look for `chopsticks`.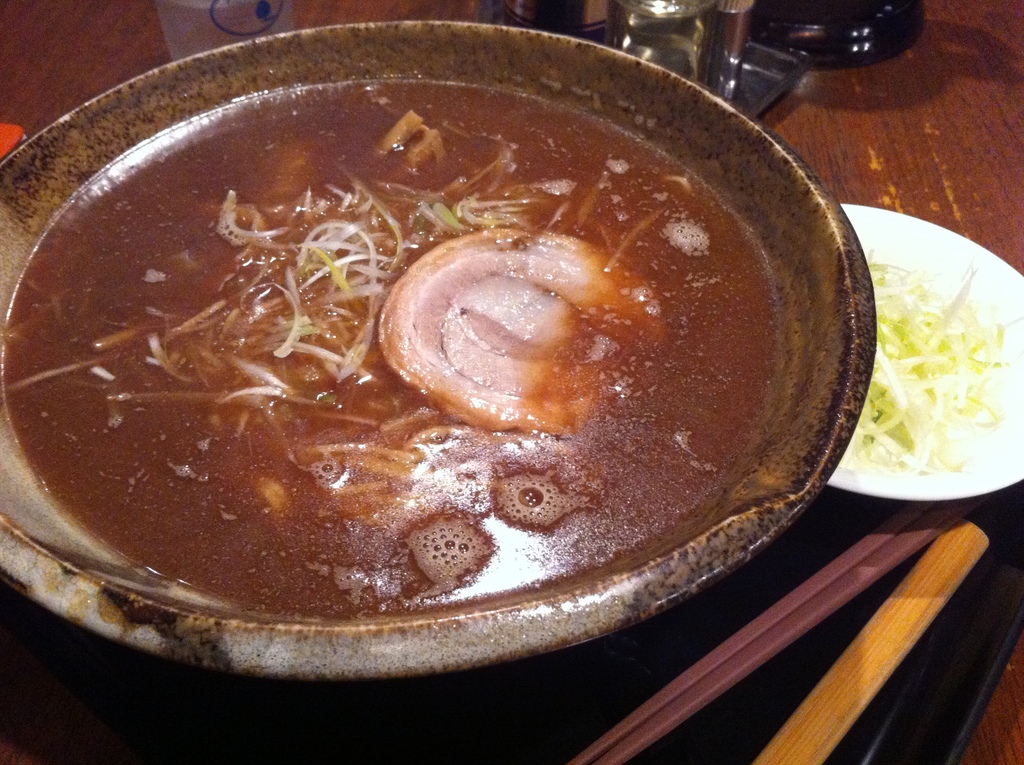
Found: bbox=[591, 496, 1014, 745].
